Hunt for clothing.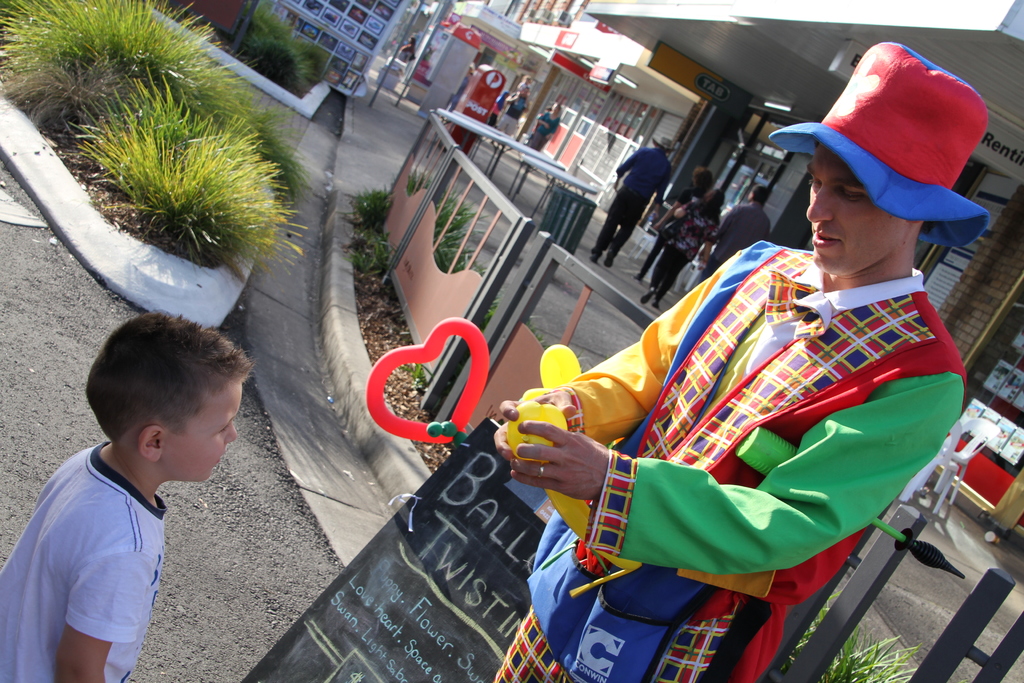
Hunted down at {"x1": 681, "y1": 187, "x2": 708, "y2": 204}.
